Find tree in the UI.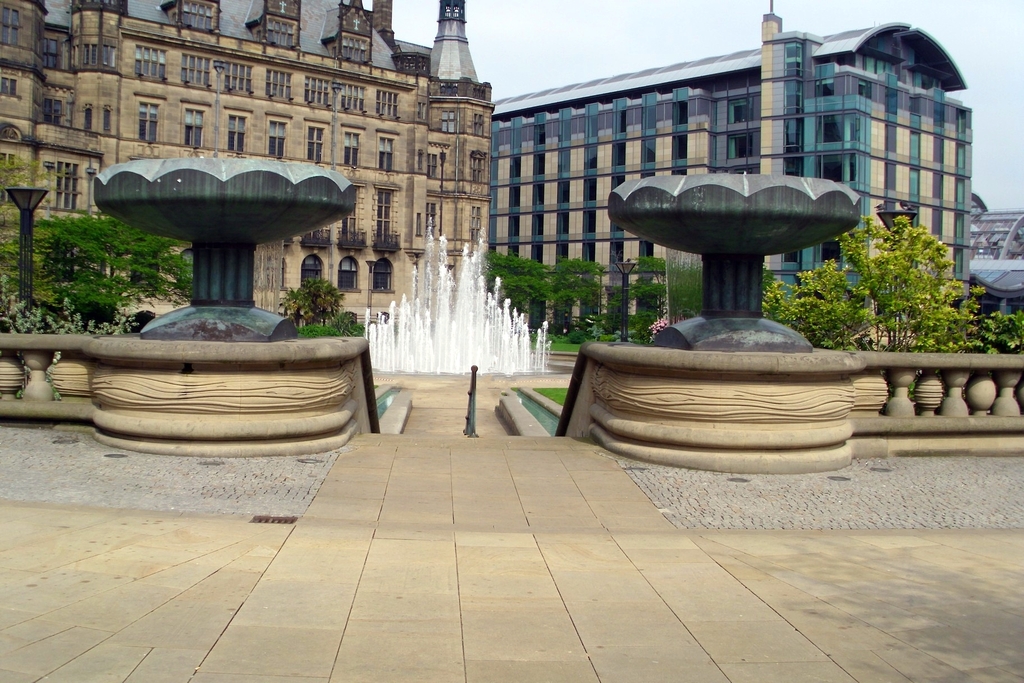
UI element at {"left": 44, "top": 212, "right": 194, "bottom": 312}.
